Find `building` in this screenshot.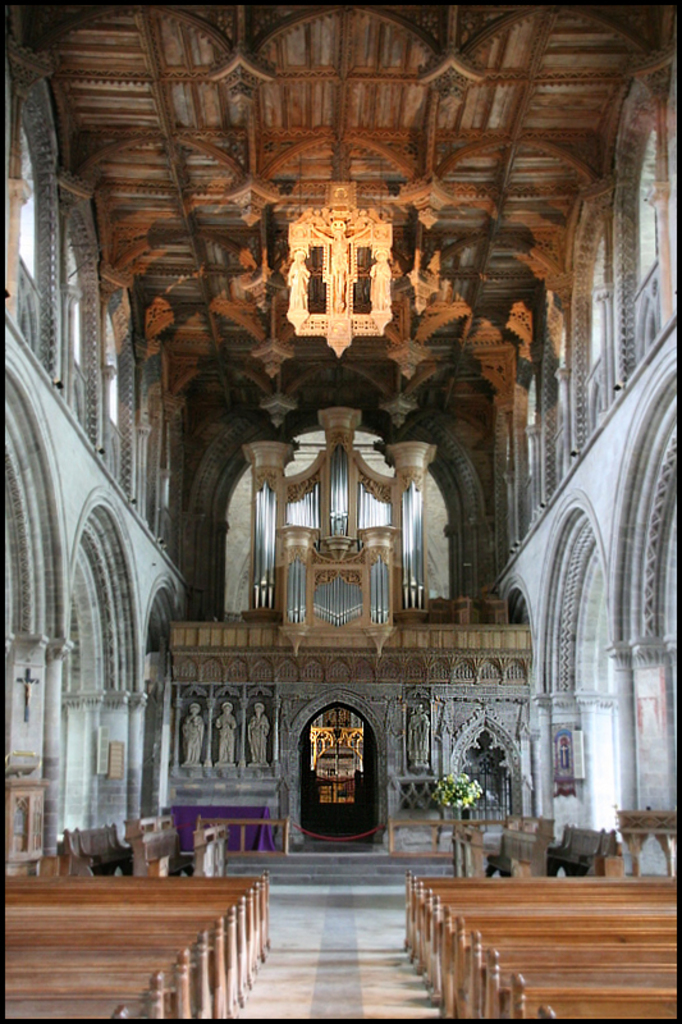
The bounding box for `building` is box=[0, 0, 681, 1021].
